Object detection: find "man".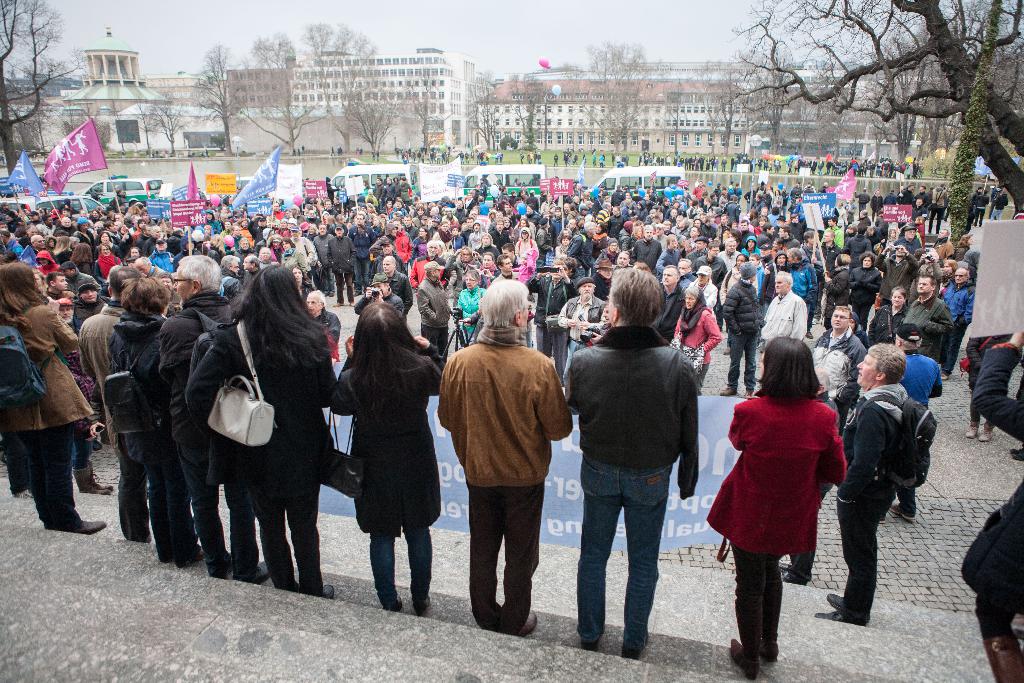
{"x1": 375, "y1": 252, "x2": 412, "y2": 312}.
